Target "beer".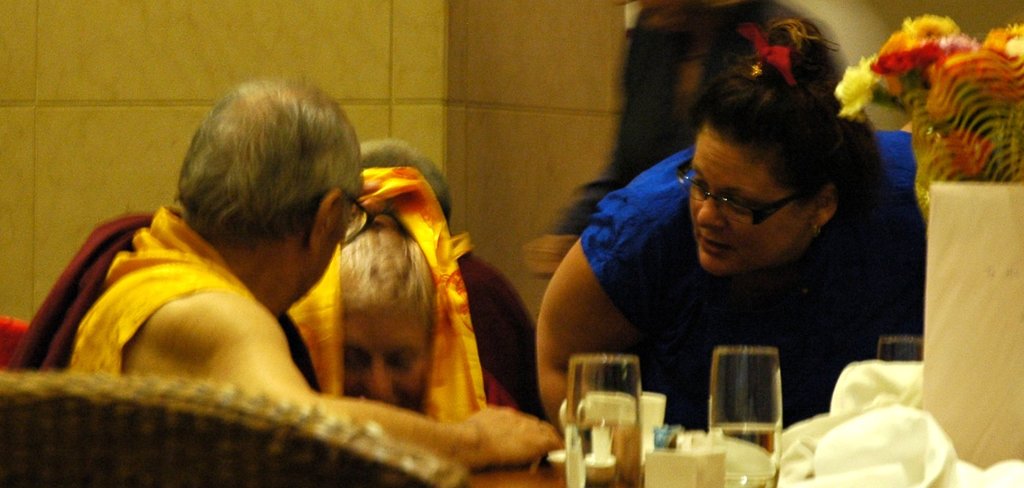
Target region: bbox=(708, 344, 789, 487).
